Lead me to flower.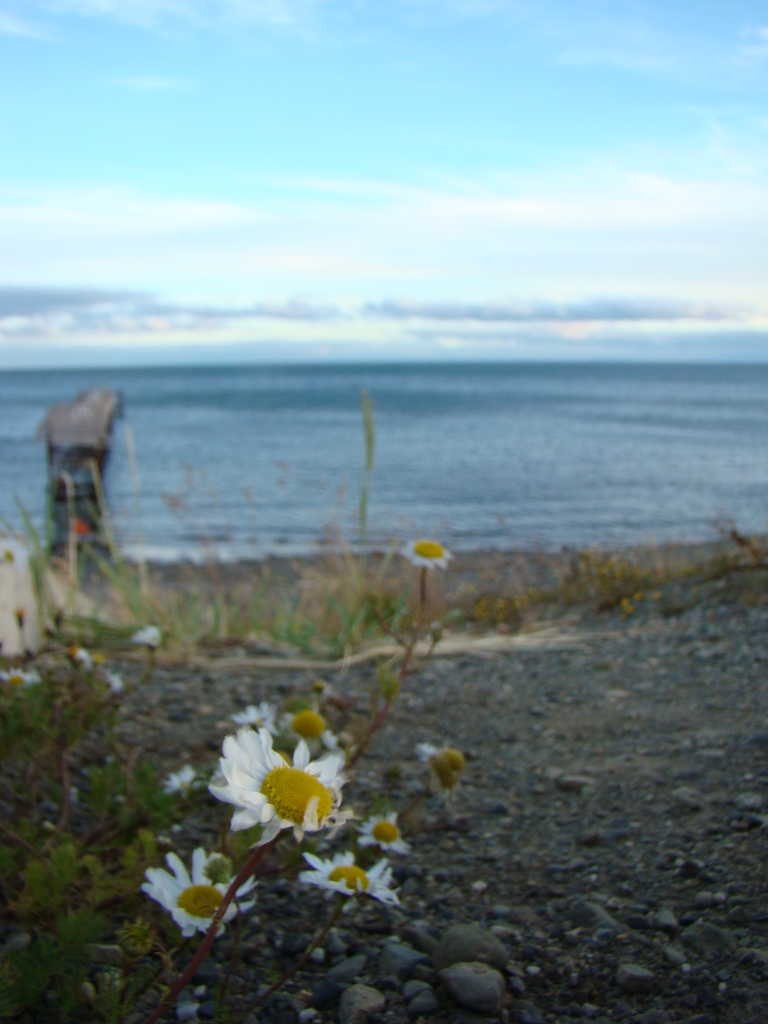
Lead to 231:700:275:732.
